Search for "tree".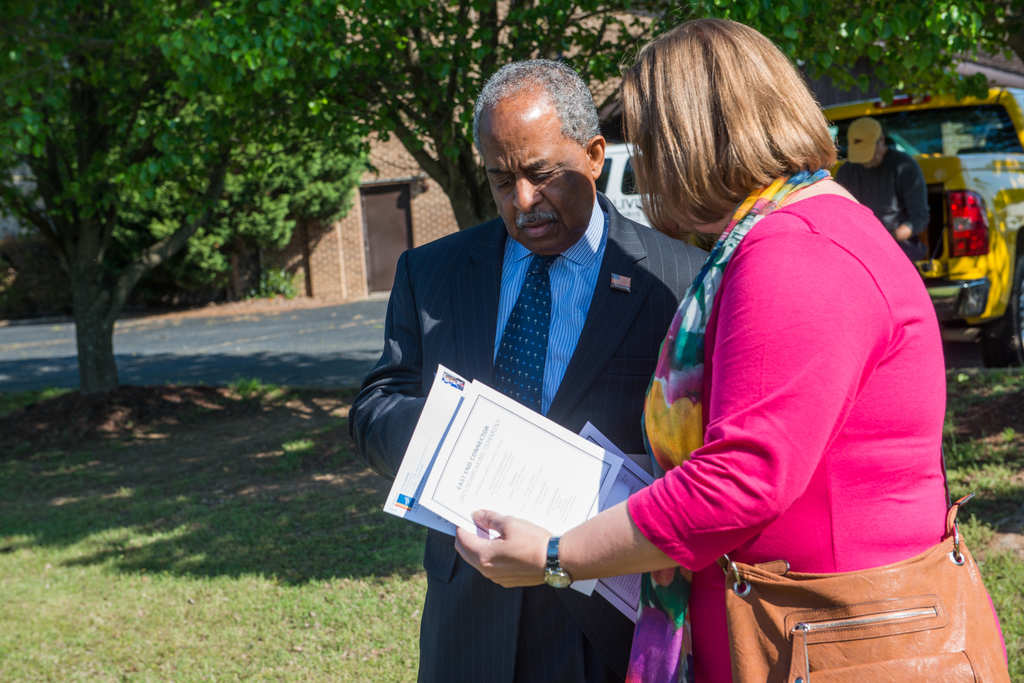
Found at 310/0/695/239.
